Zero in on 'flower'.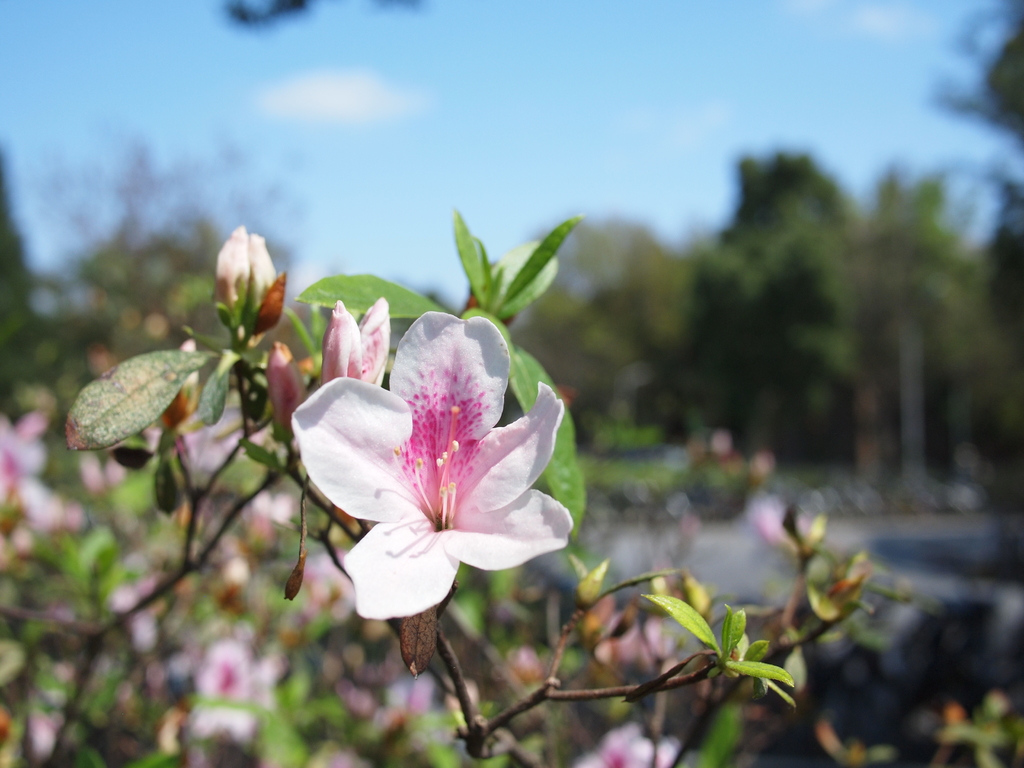
Zeroed in: locate(264, 339, 310, 434).
